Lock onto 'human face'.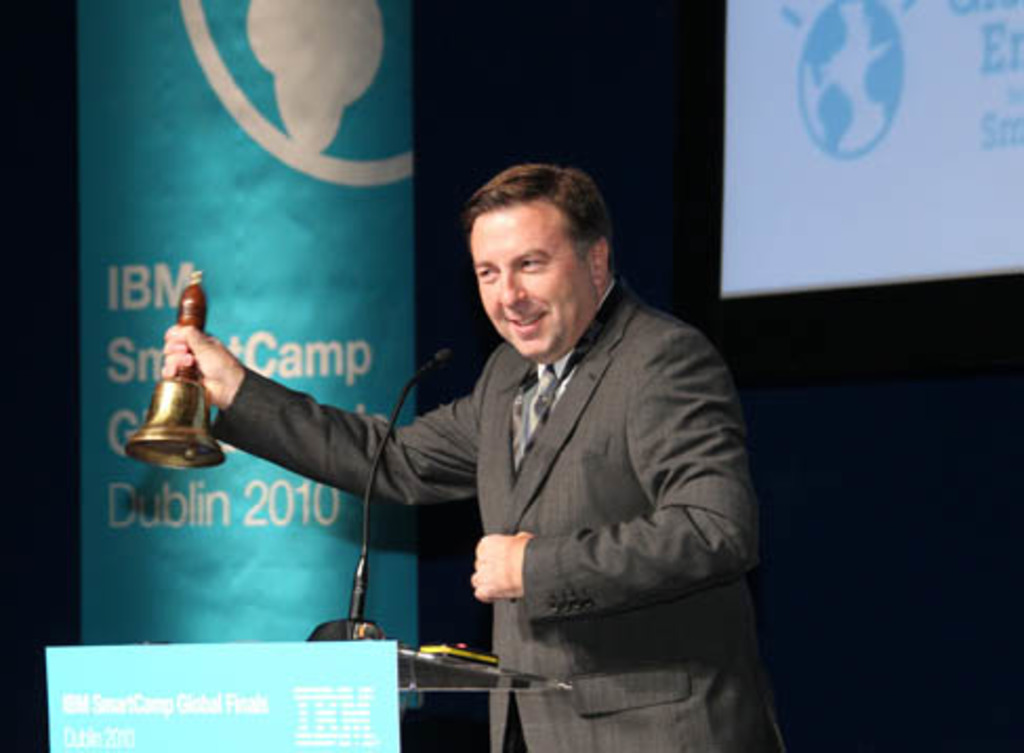
Locked: <region>467, 202, 589, 358</region>.
